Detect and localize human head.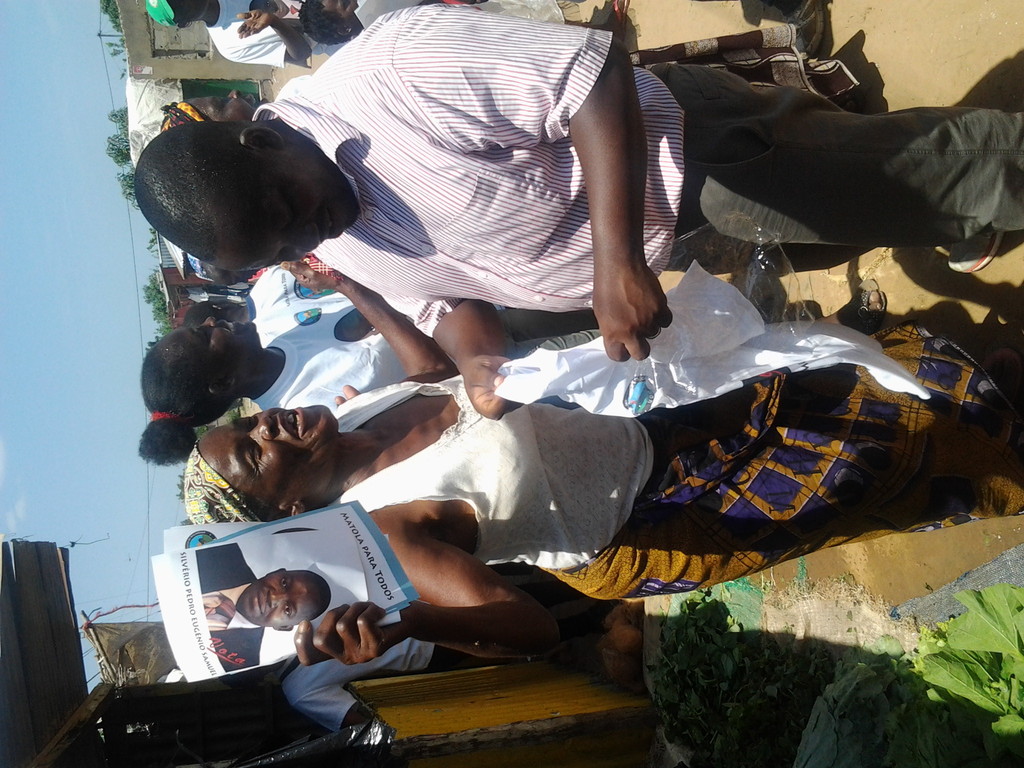
Localized at x1=214 y1=660 x2=282 y2=691.
